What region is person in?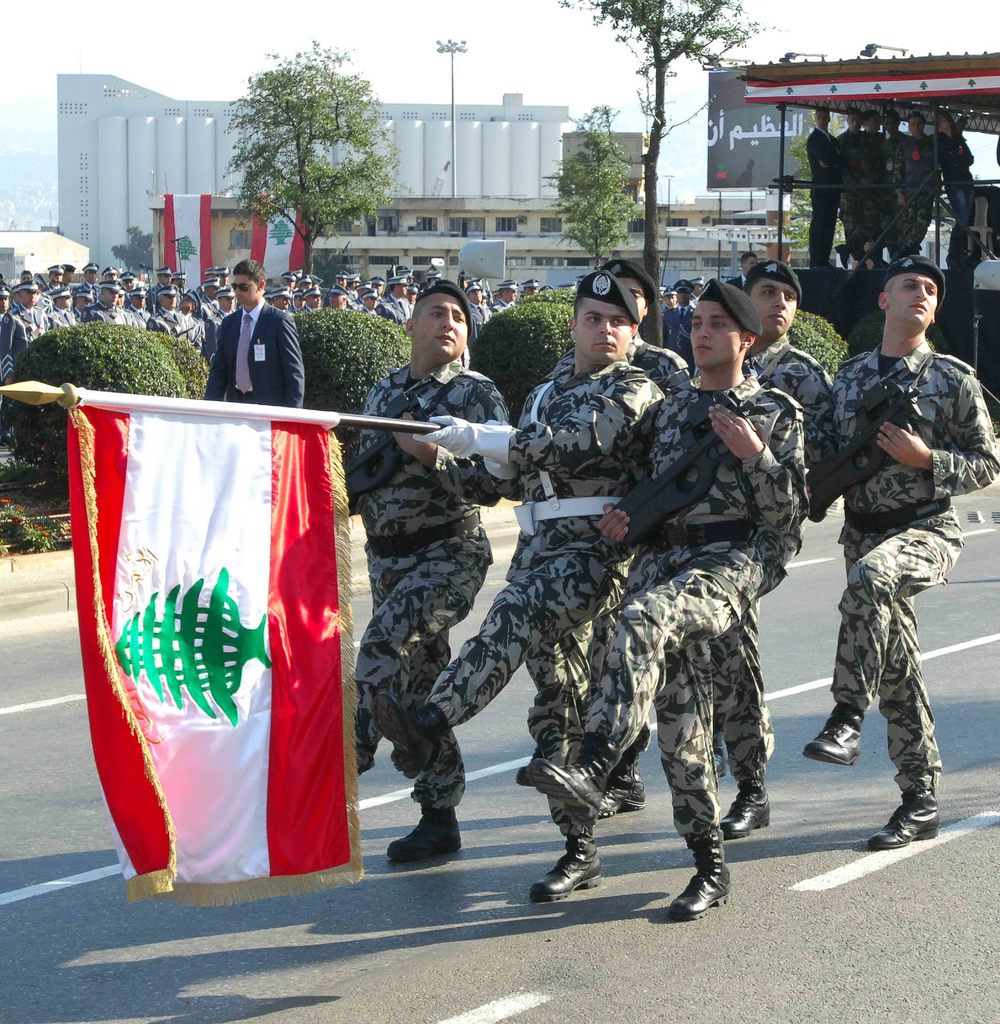
<box>489,285,521,311</box>.
